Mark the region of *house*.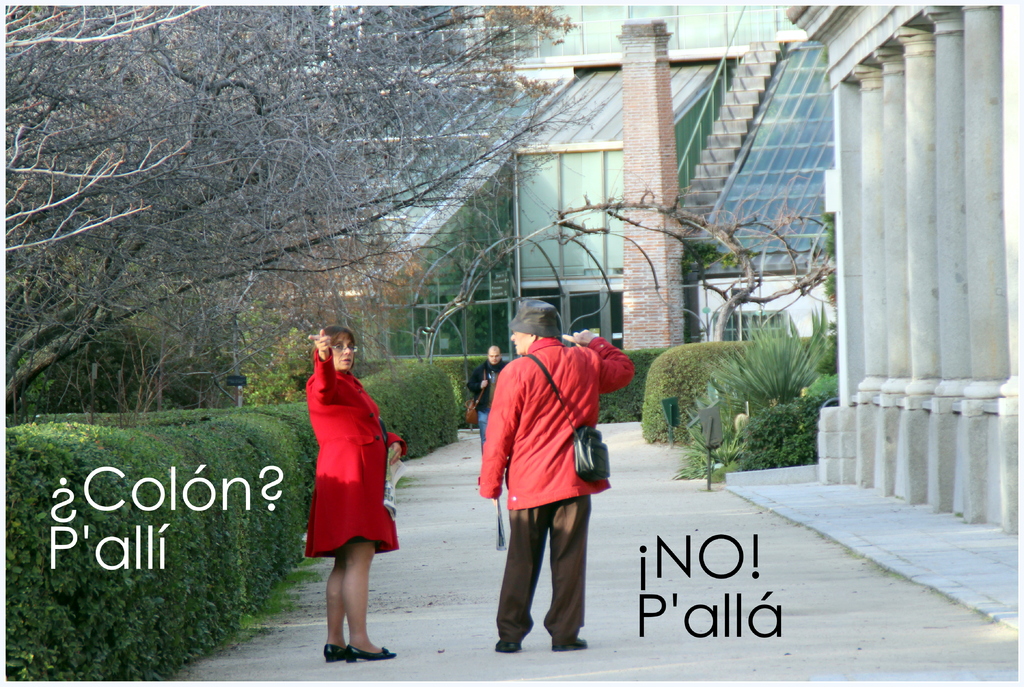
Region: {"left": 199, "top": 0, "right": 847, "bottom": 352}.
